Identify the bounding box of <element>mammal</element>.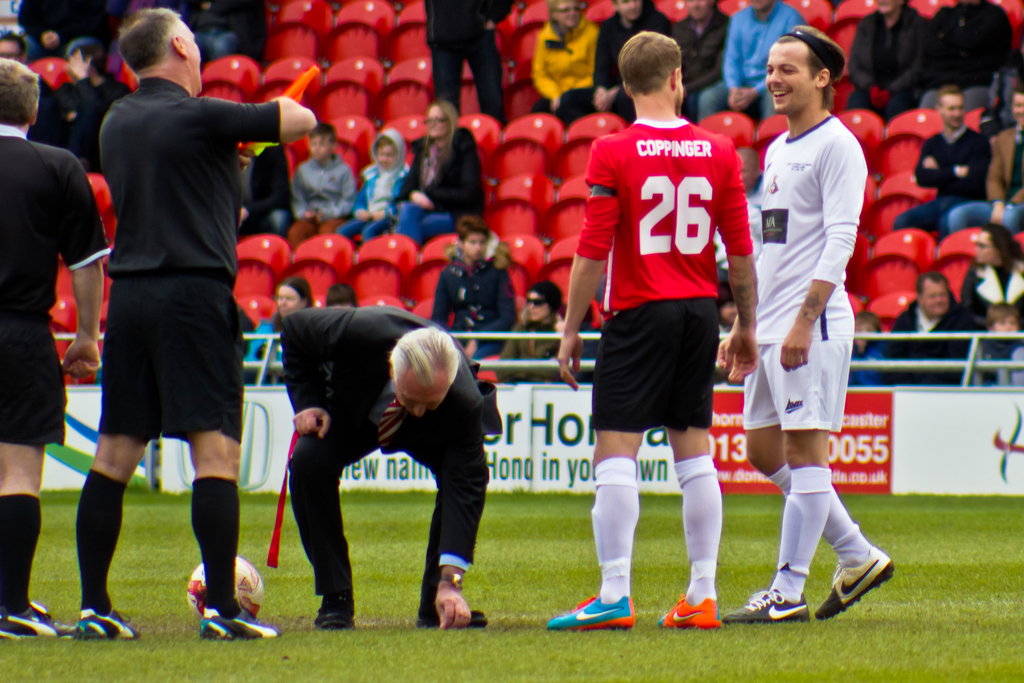
Rect(416, 0, 525, 115).
